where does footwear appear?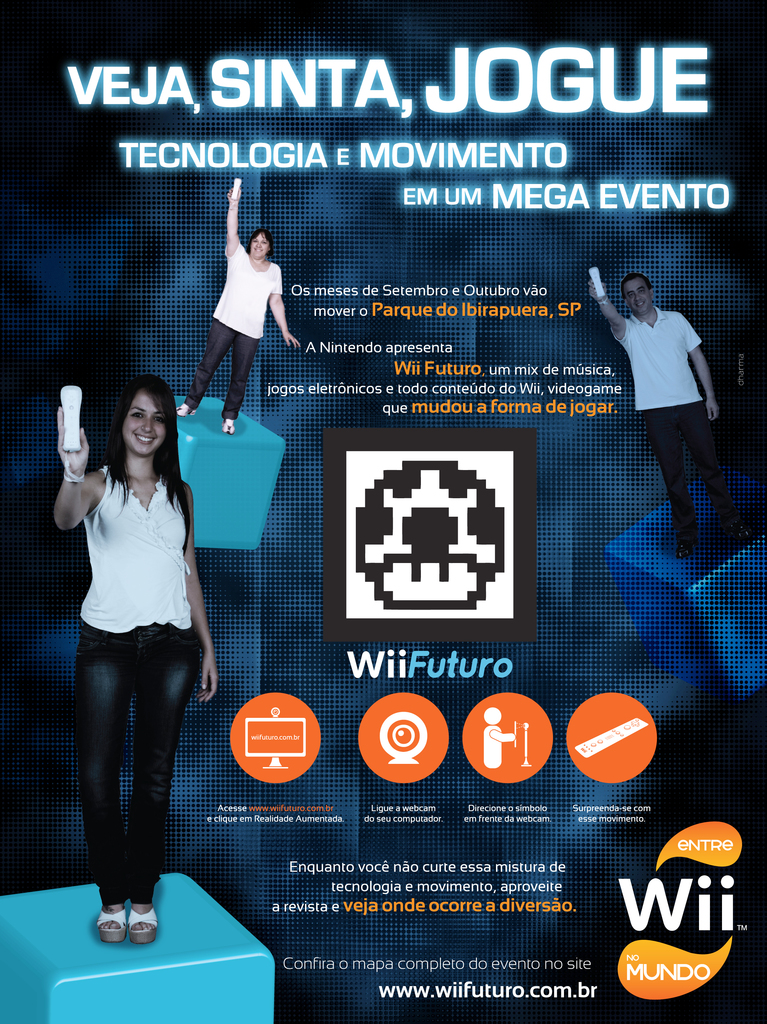
Appears at <box>221,420,237,435</box>.
